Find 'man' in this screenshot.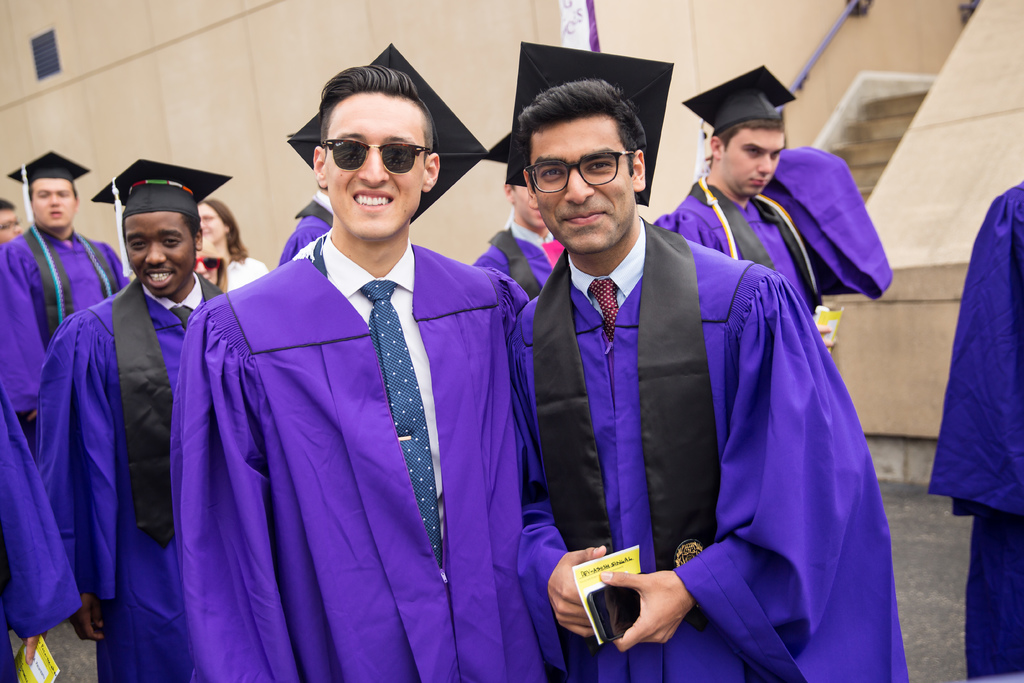
The bounding box for 'man' is detection(0, 389, 82, 682).
